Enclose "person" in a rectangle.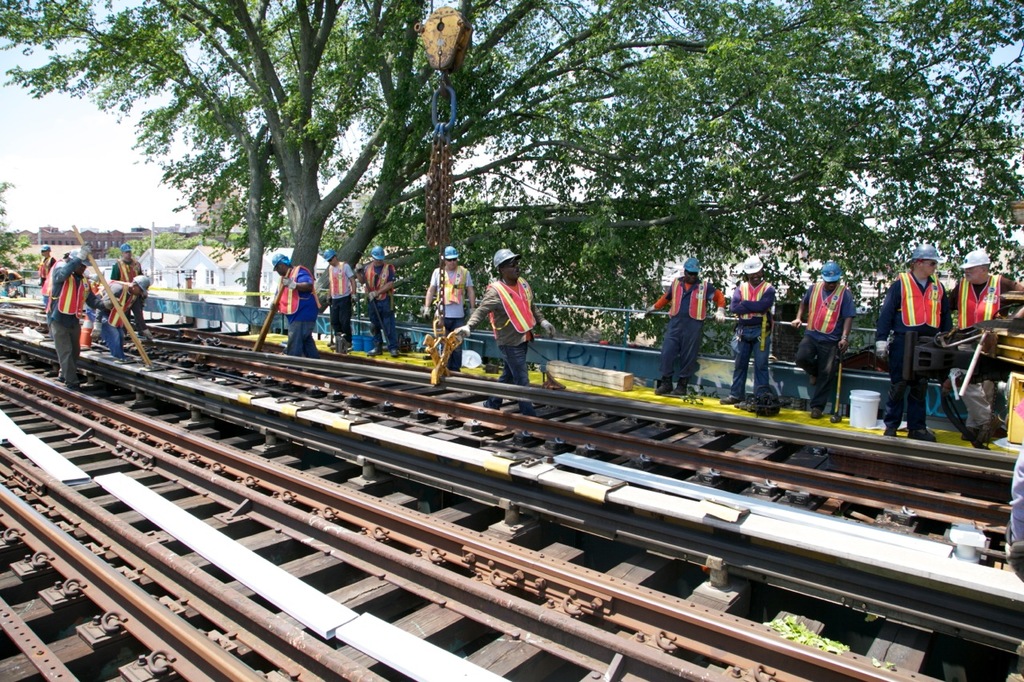
crop(944, 249, 1023, 448).
